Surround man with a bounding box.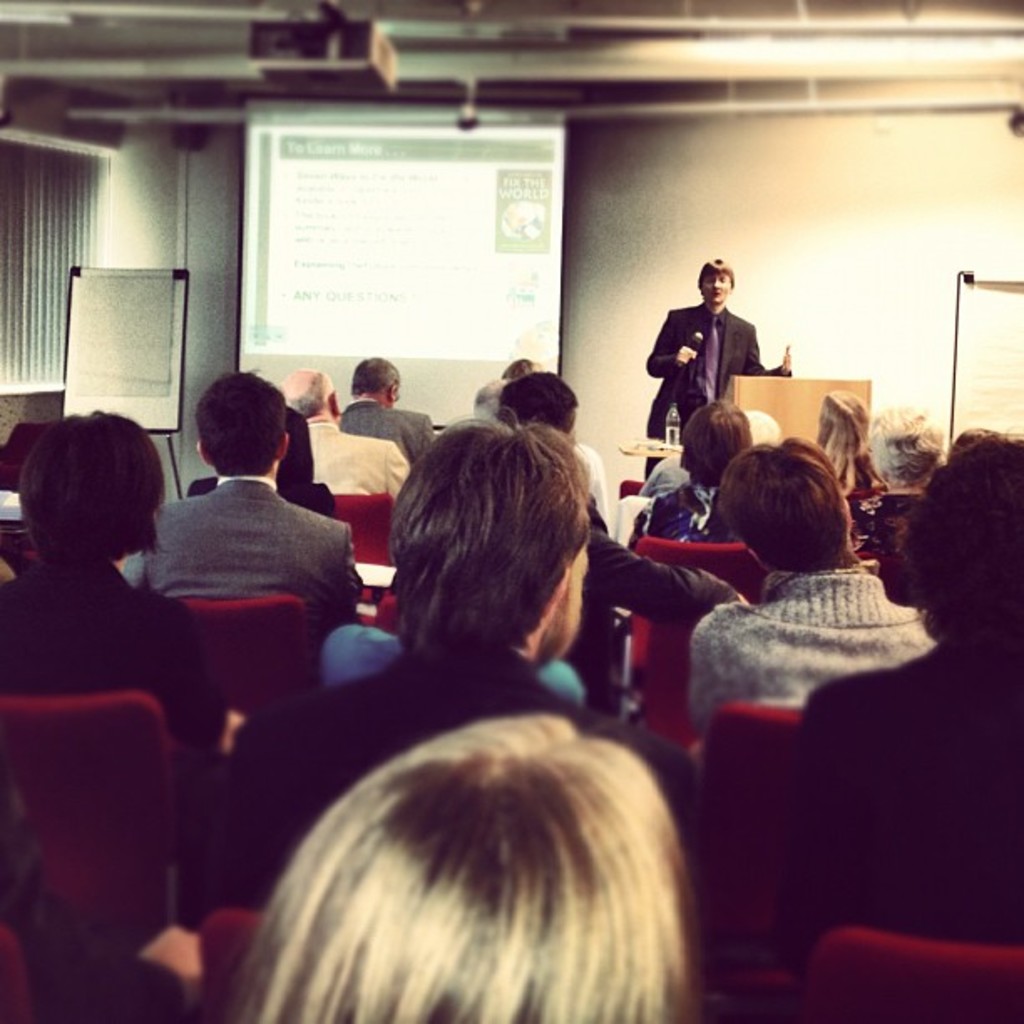
340/353/430/463.
